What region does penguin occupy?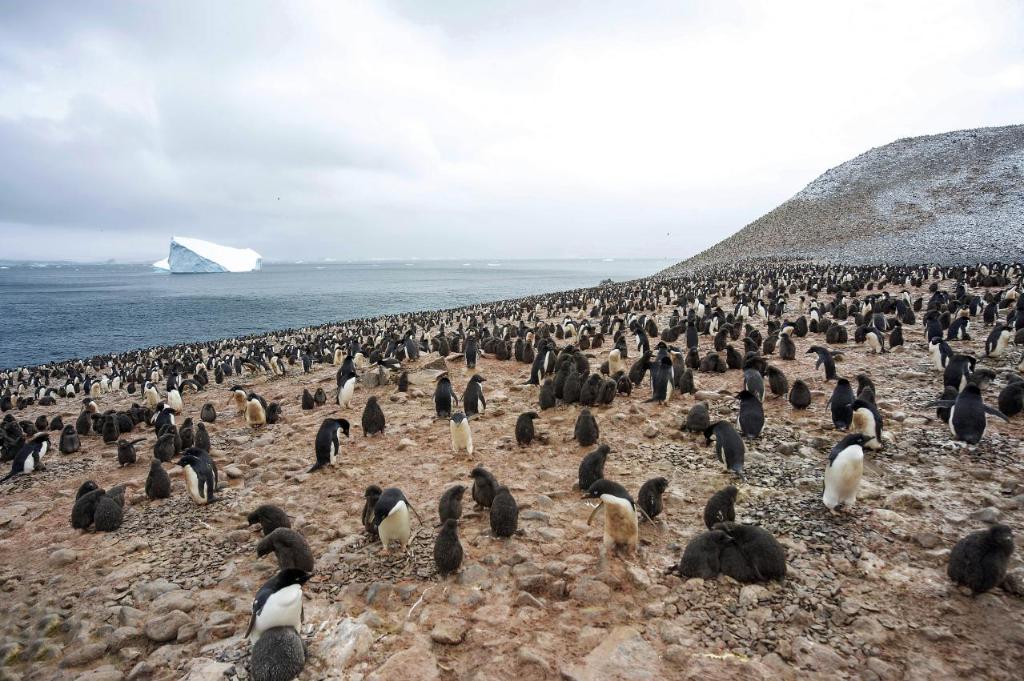
crop(373, 486, 424, 556).
